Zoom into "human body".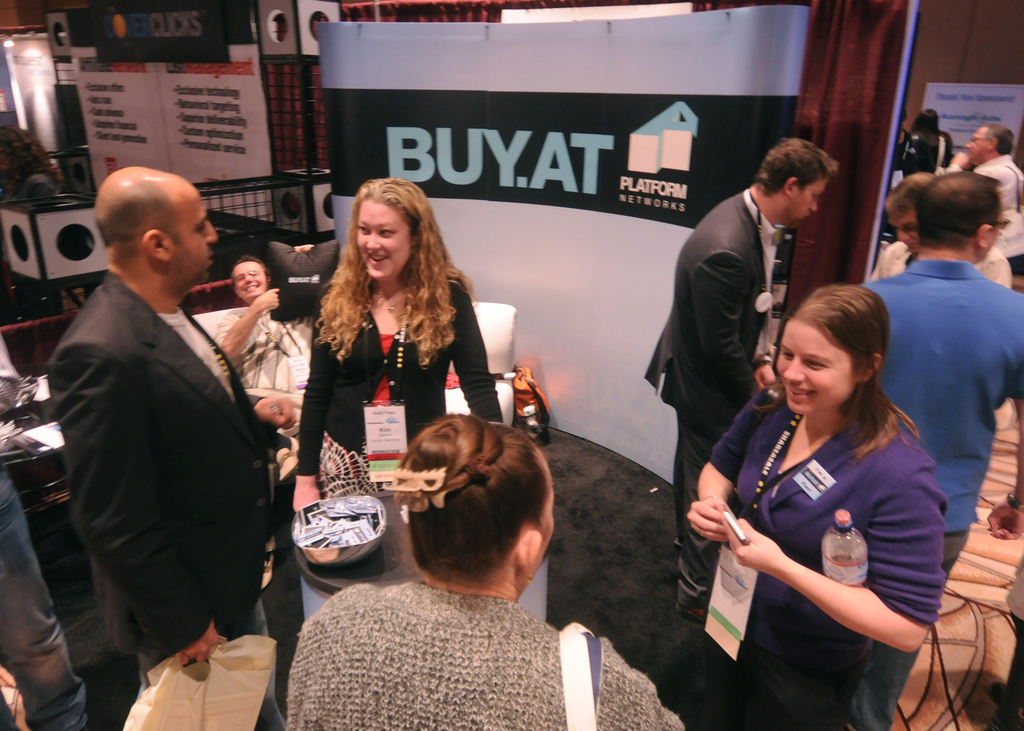
Zoom target: detection(225, 238, 312, 419).
